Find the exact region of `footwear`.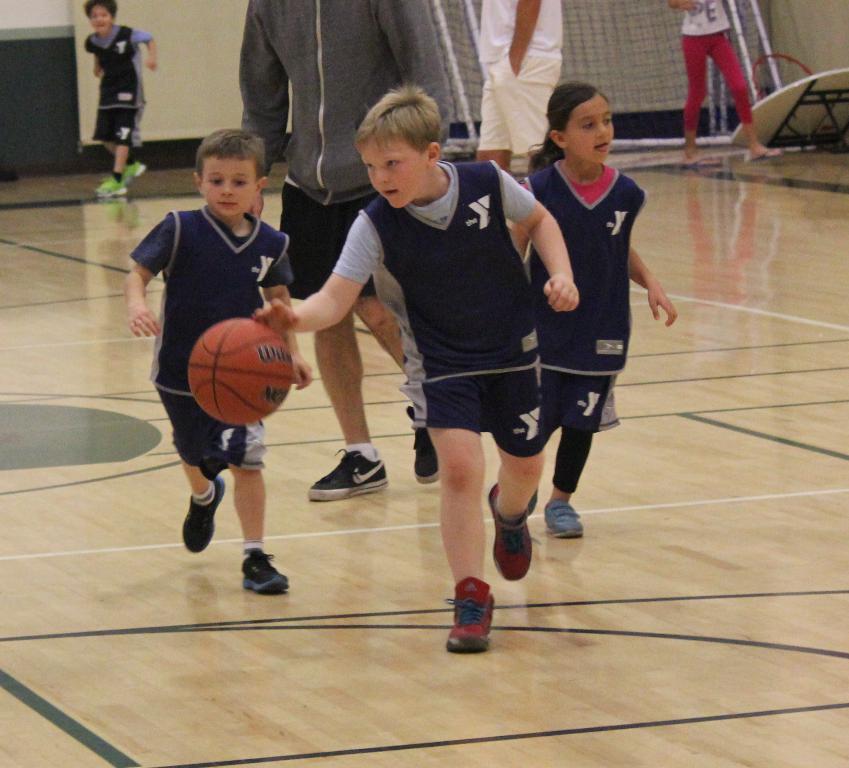
Exact region: {"left": 300, "top": 452, "right": 386, "bottom": 500}.
